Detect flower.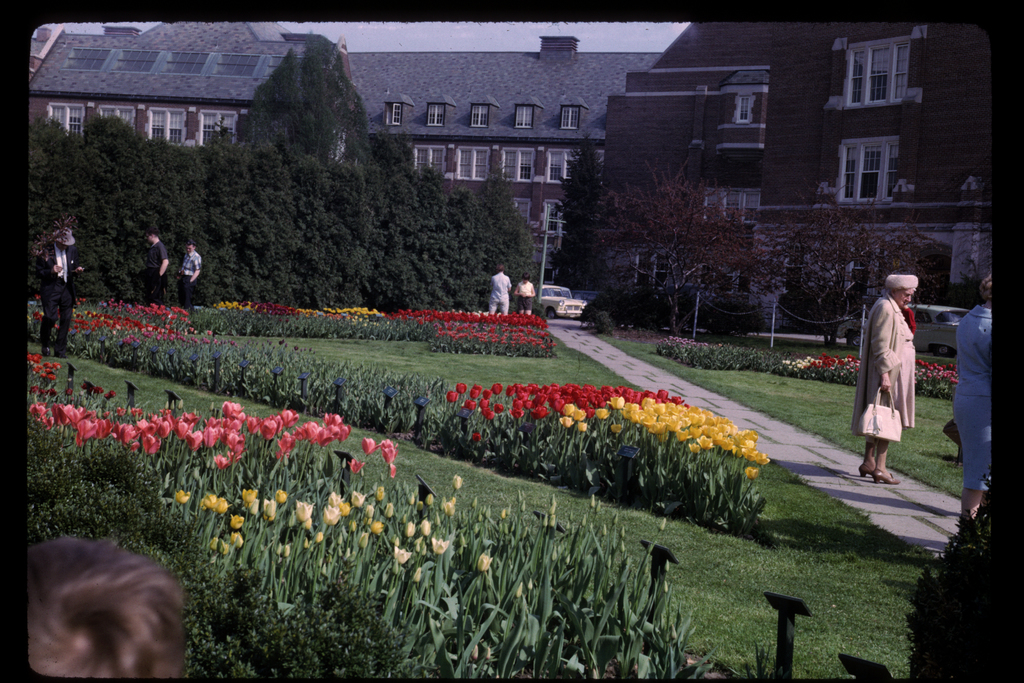
Detected at bbox(40, 370, 46, 376).
